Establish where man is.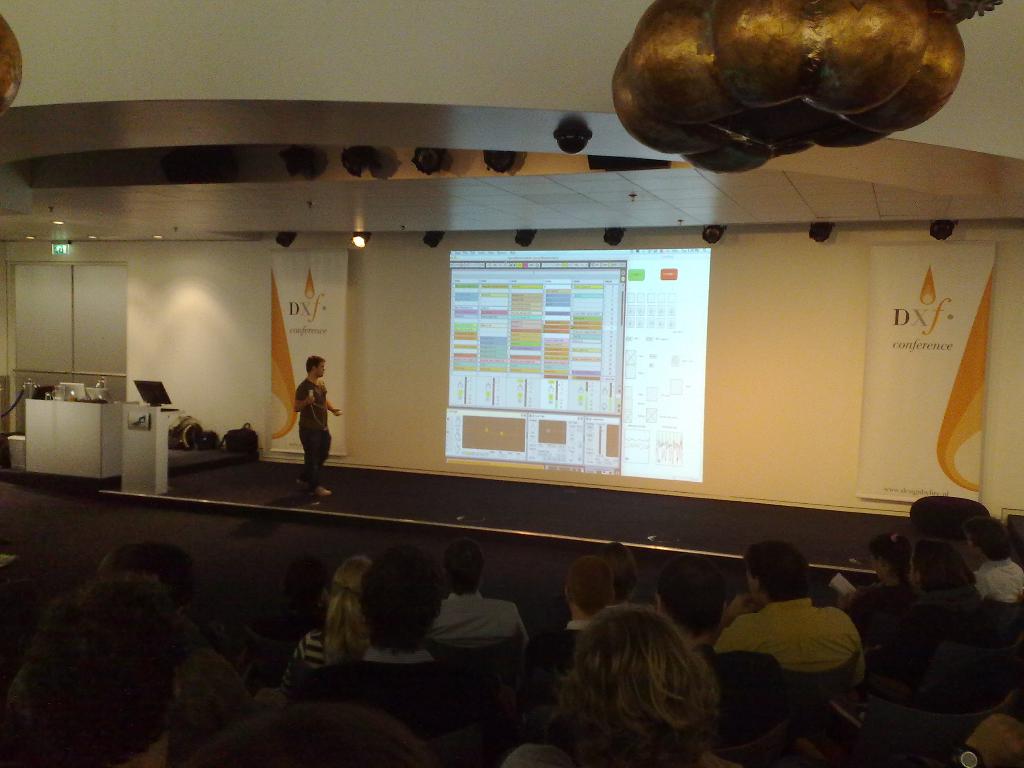
Established at x1=424, y1=541, x2=529, y2=645.
